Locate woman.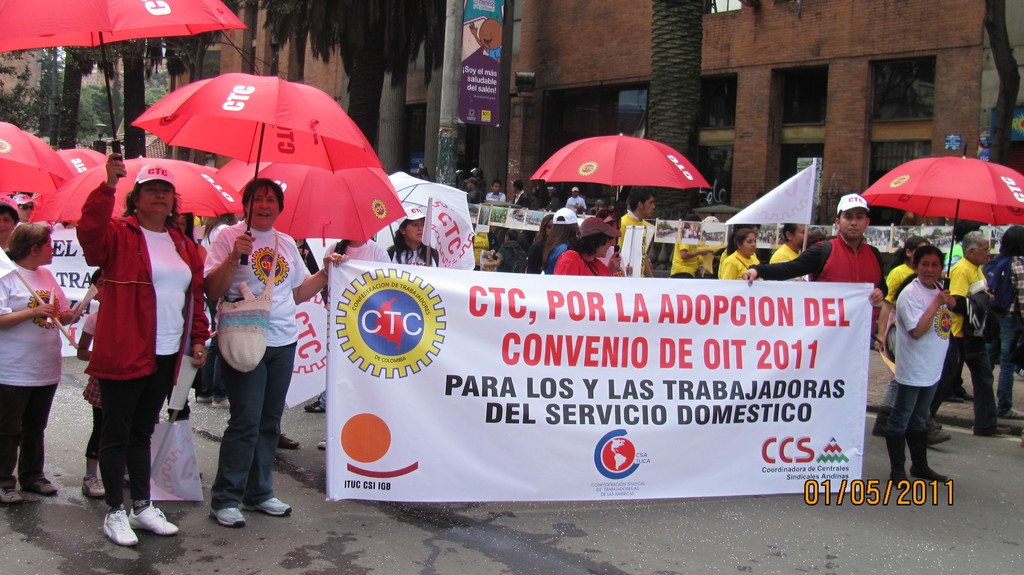
Bounding box: {"x1": 200, "y1": 176, "x2": 349, "y2": 530}.
